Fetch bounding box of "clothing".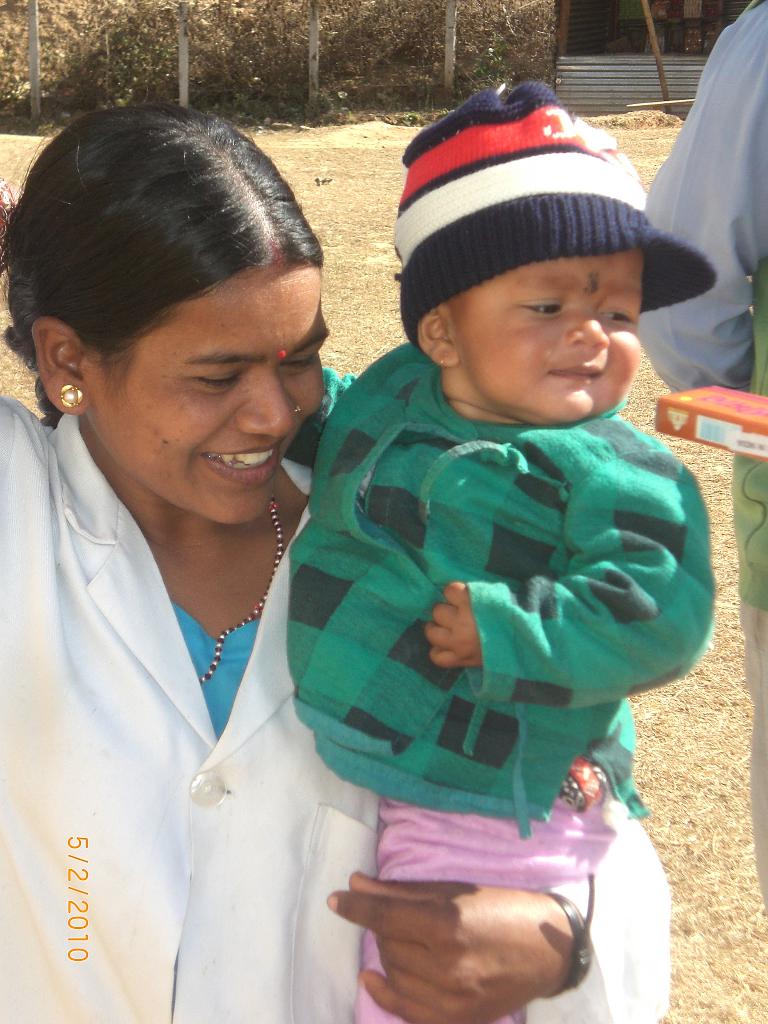
Bbox: detection(742, 262, 767, 605).
